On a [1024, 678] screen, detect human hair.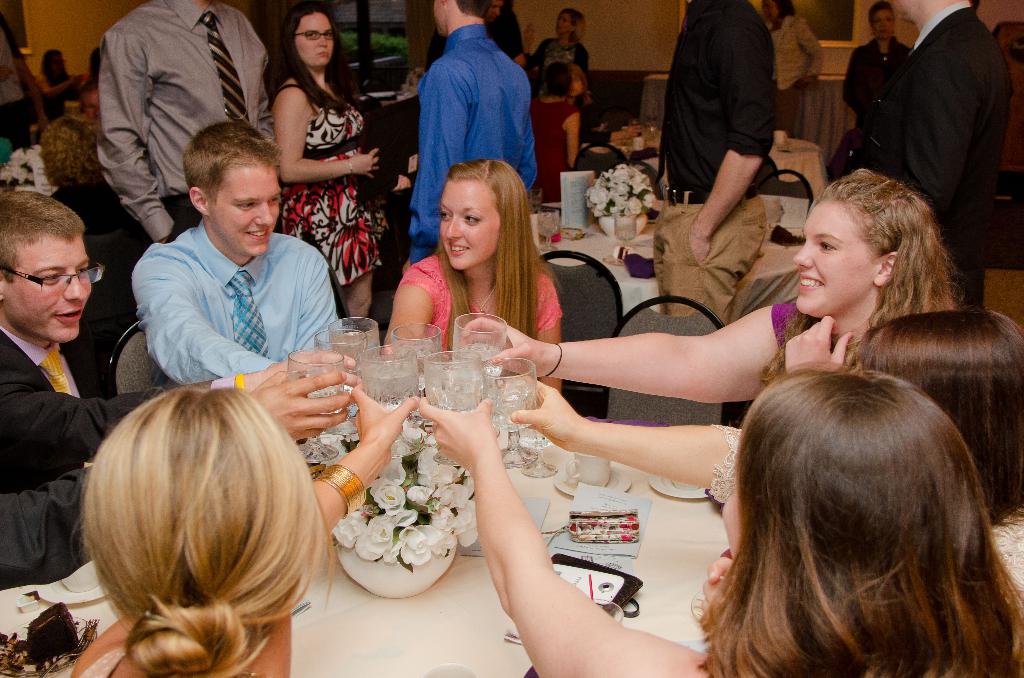
[x1=36, y1=111, x2=105, y2=188].
